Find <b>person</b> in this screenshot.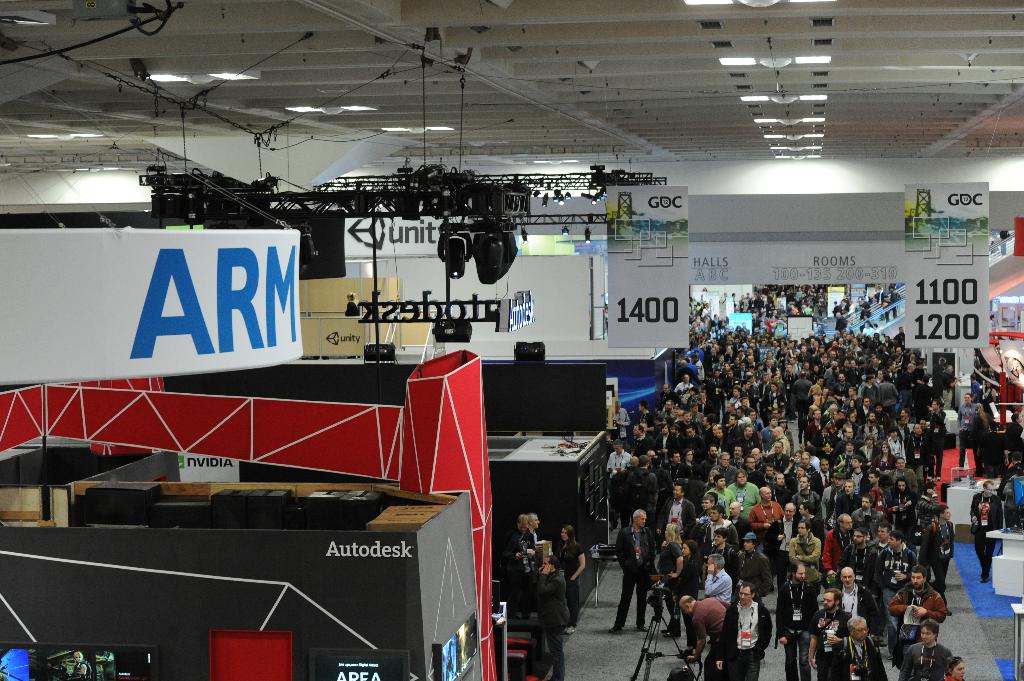
The bounding box for <b>person</b> is select_region(556, 523, 592, 630).
